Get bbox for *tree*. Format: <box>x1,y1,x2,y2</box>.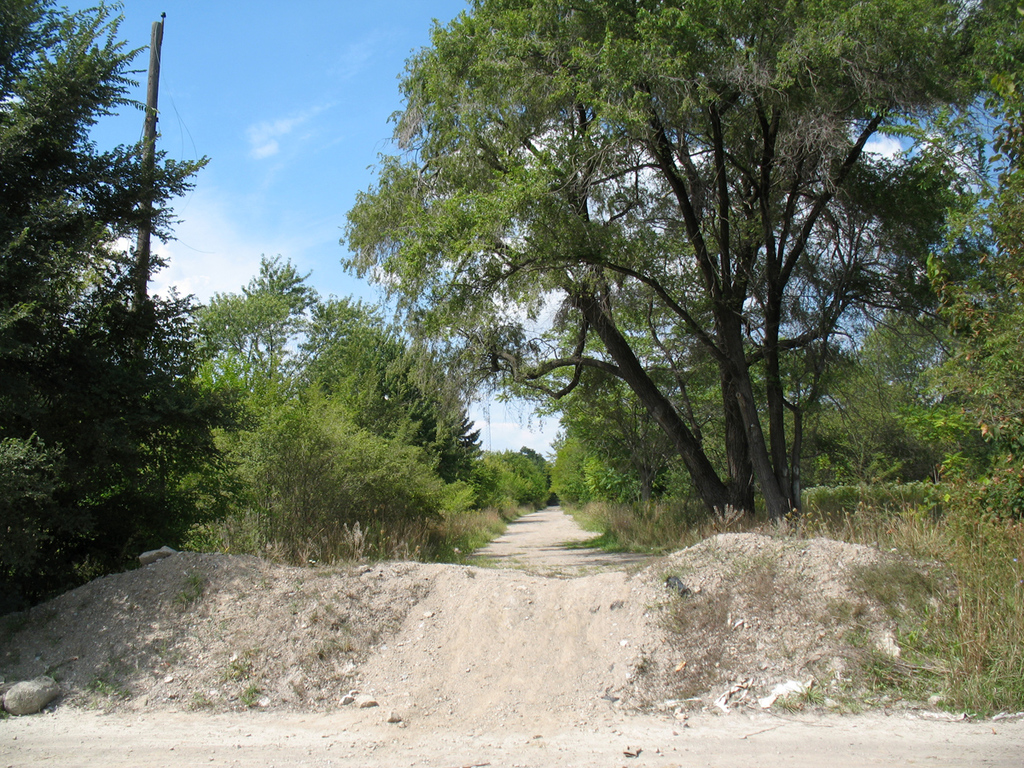
<box>0,0,249,625</box>.
